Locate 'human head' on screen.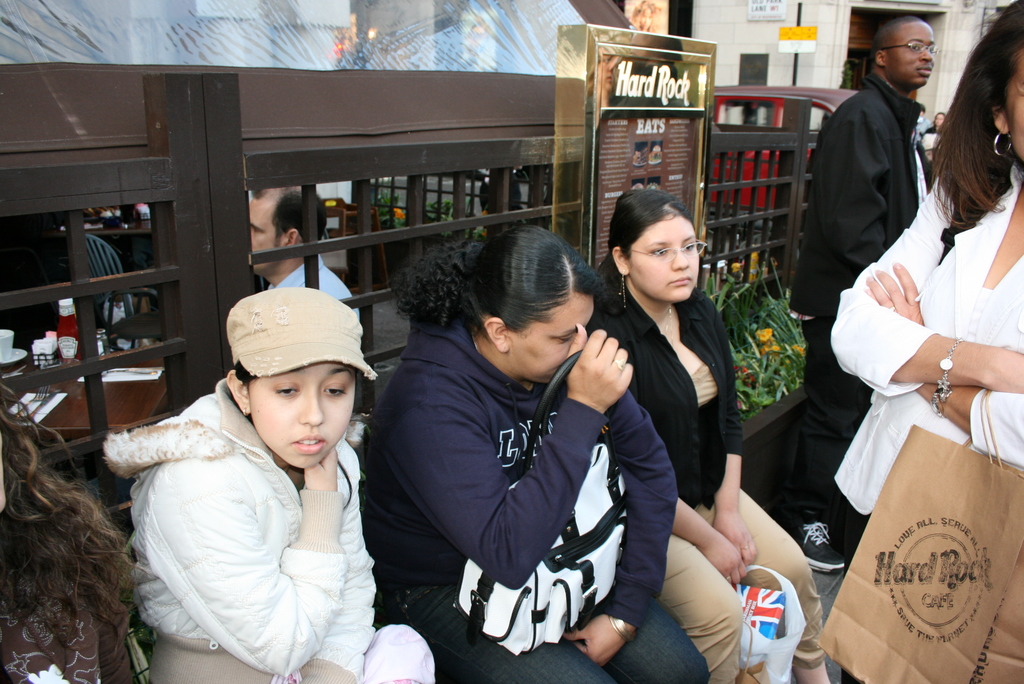
On screen at pyautogui.locateOnScreen(250, 185, 330, 275).
